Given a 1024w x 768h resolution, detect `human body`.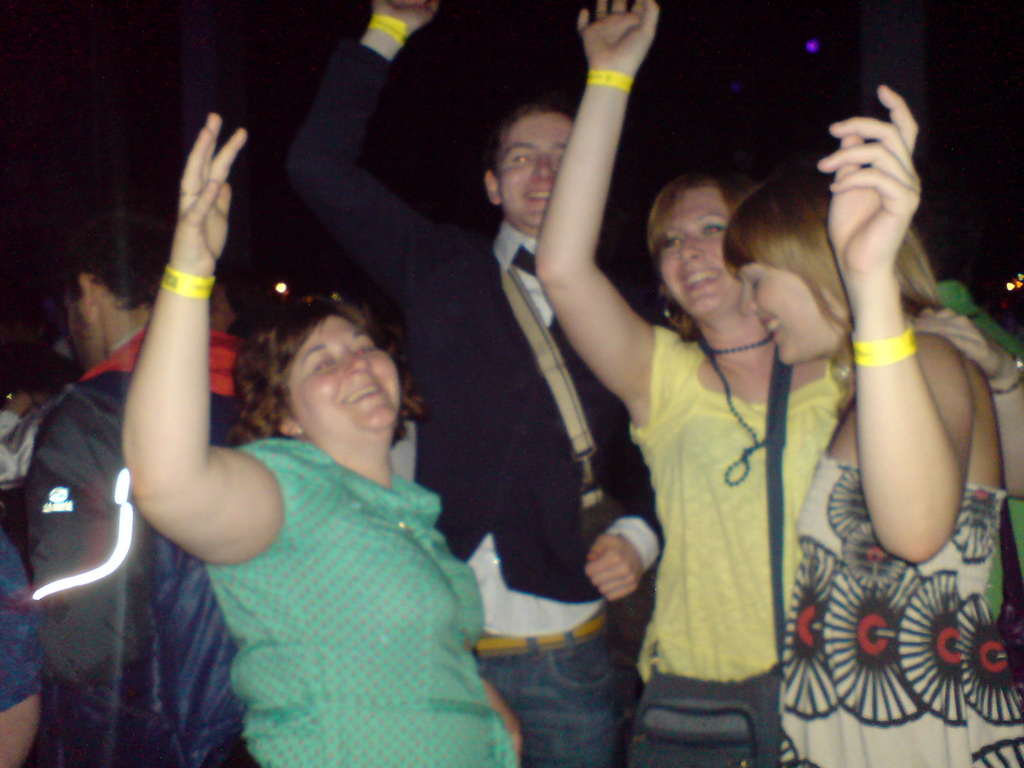
detection(125, 113, 520, 767).
